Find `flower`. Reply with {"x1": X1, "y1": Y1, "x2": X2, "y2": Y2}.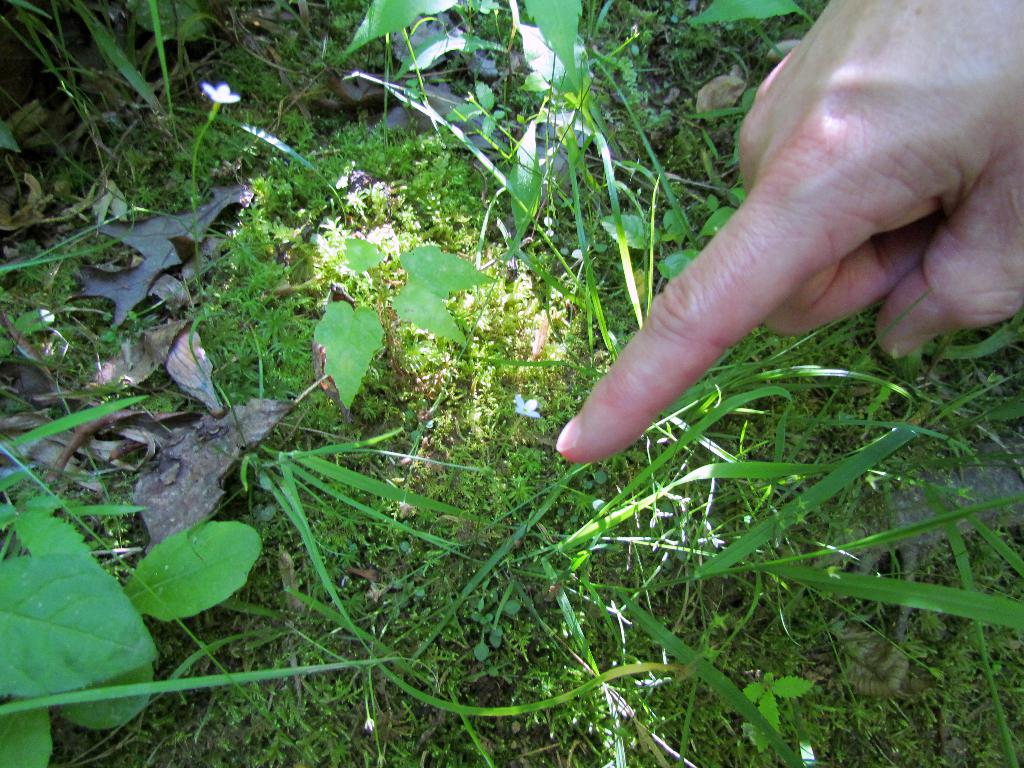
{"x1": 516, "y1": 390, "x2": 538, "y2": 422}.
